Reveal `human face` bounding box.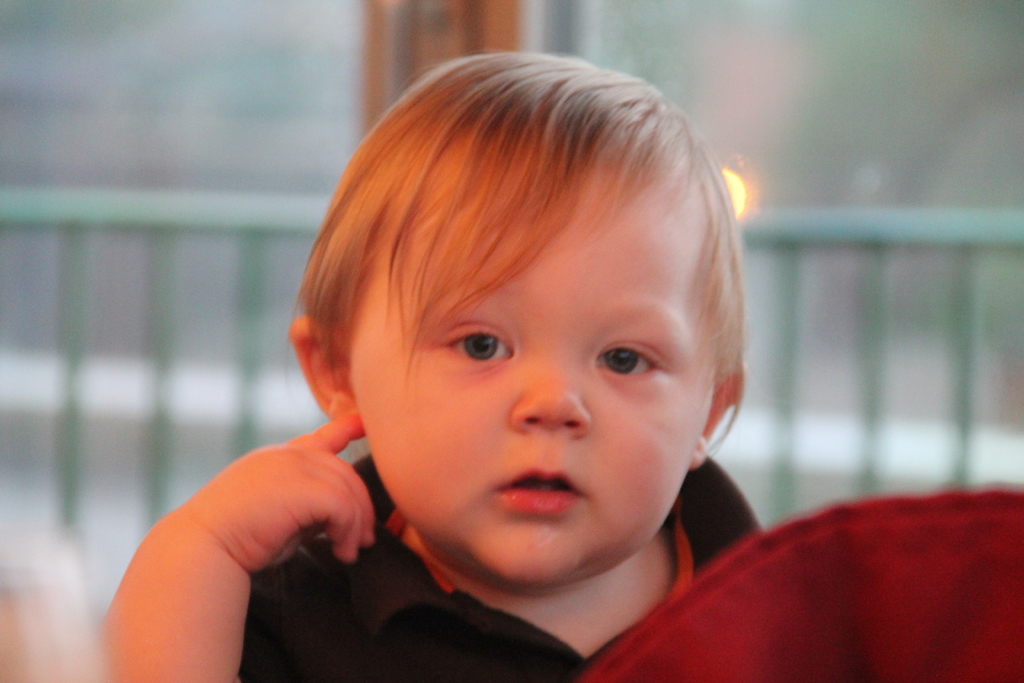
Revealed: box(343, 157, 716, 581).
